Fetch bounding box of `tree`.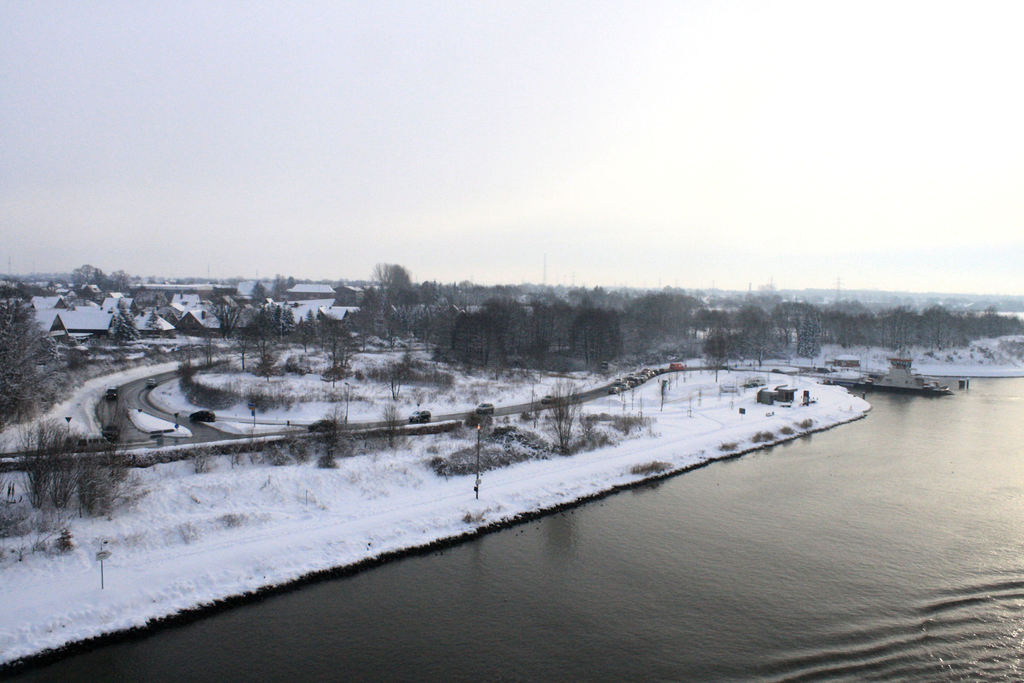
Bbox: region(69, 257, 141, 299).
